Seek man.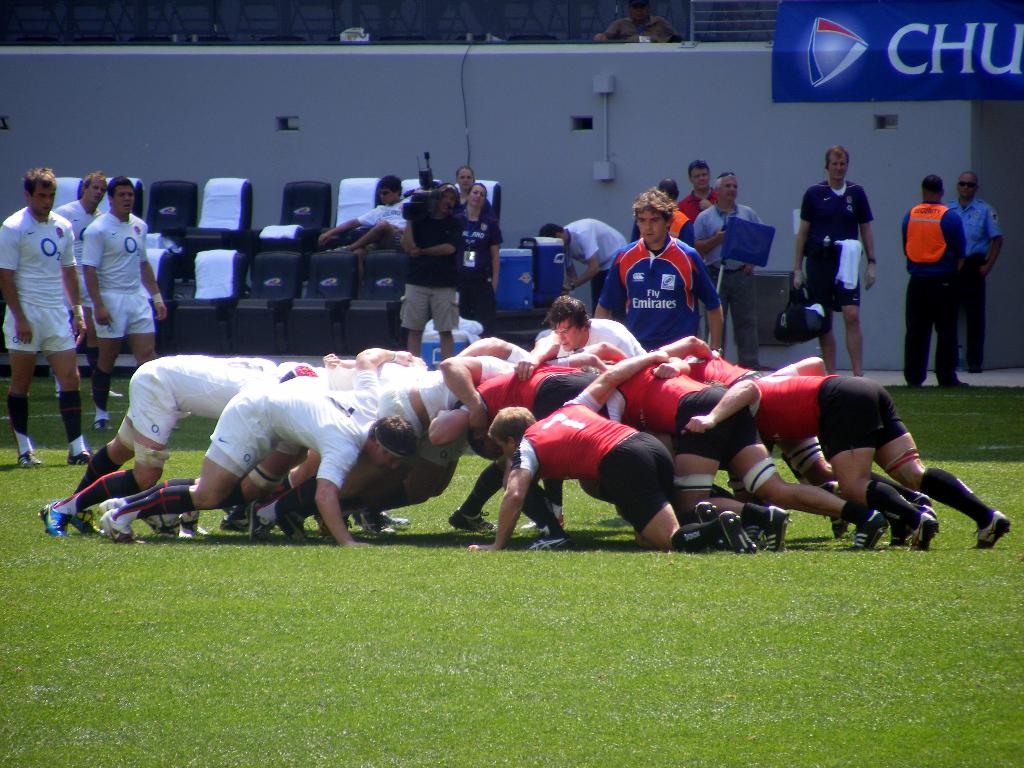
locate(629, 179, 692, 249).
